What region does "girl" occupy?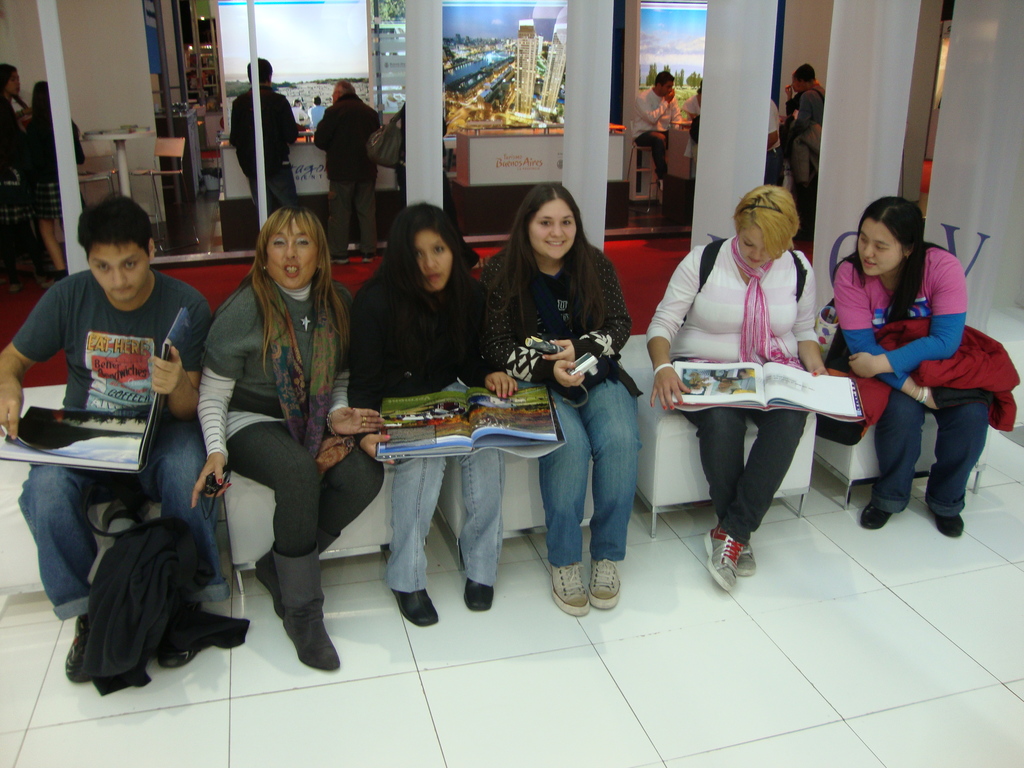
detection(651, 183, 827, 586).
